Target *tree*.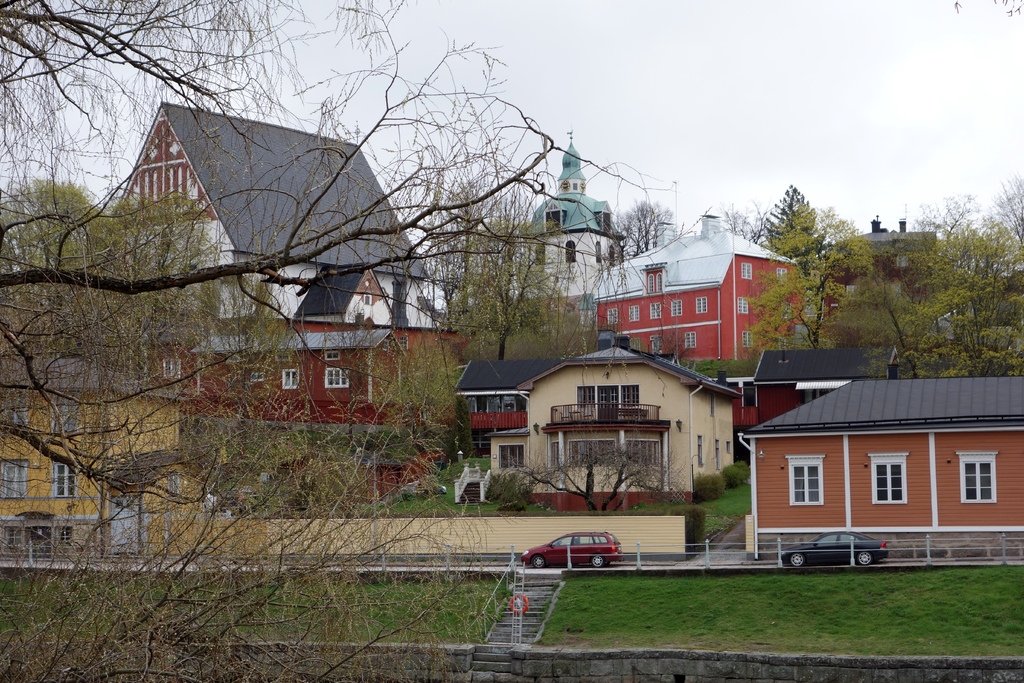
Target region: 428:154:523:320.
